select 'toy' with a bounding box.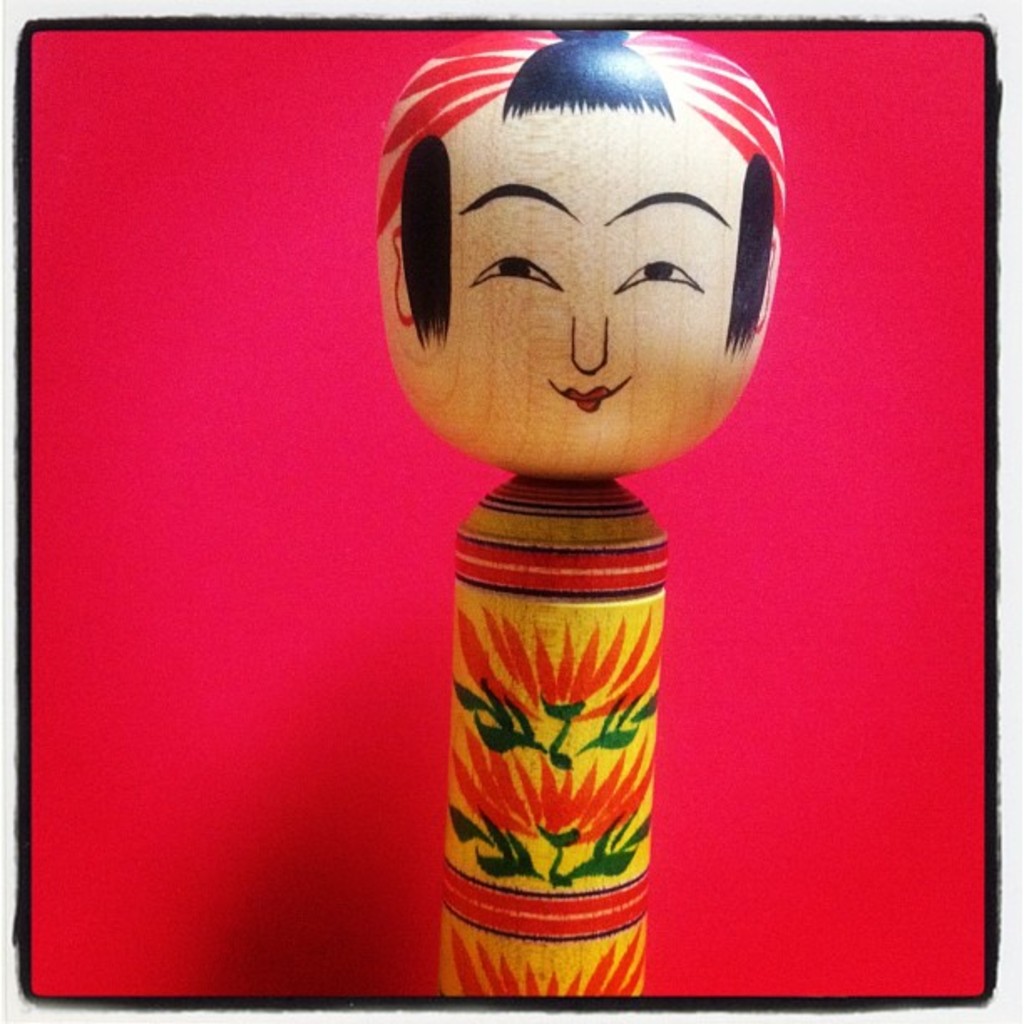
x1=343, y1=77, x2=848, y2=960.
